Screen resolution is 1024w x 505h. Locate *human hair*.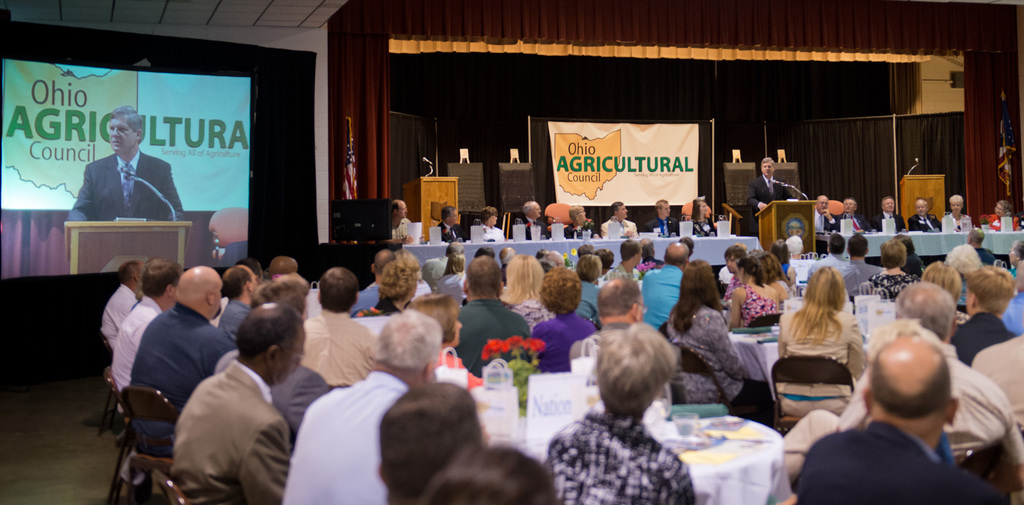
(x1=474, y1=246, x2=493, y2=260).
